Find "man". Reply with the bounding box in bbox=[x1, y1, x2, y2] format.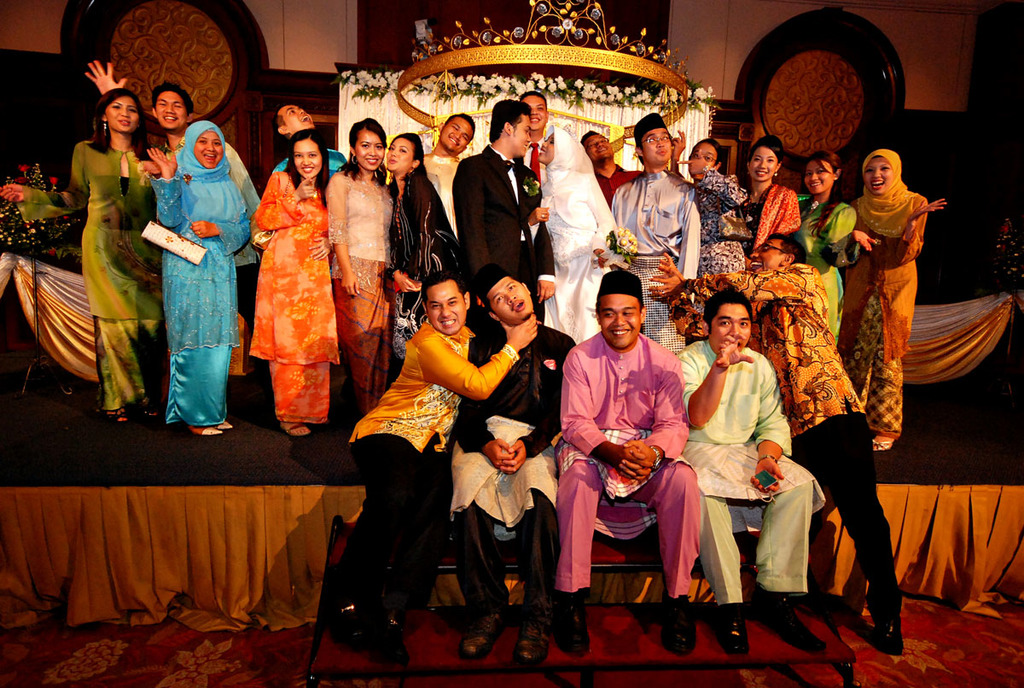
bbox=[421, 114, 478, 238].
